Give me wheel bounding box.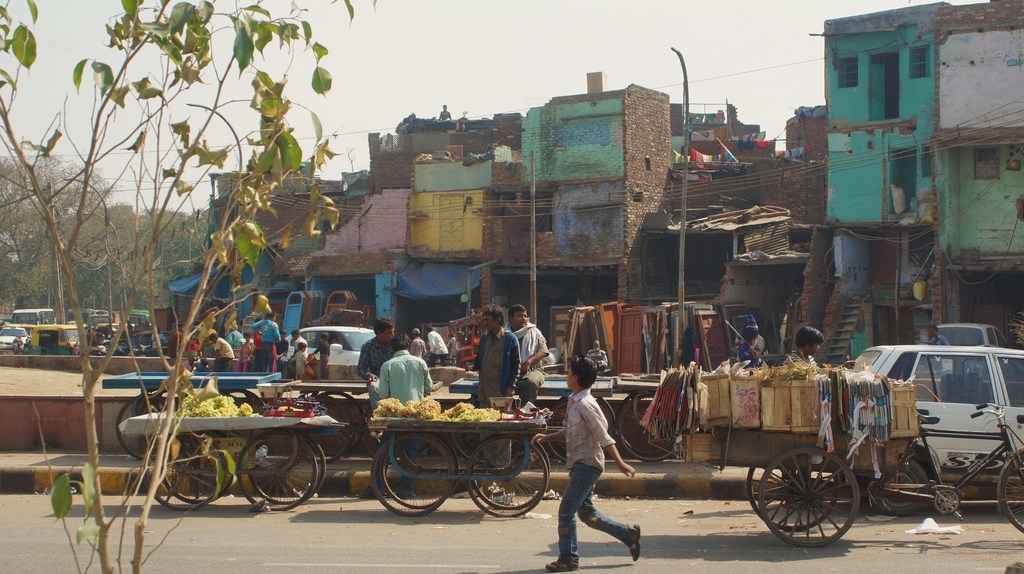
select_region(748, 465, 837, 534).
